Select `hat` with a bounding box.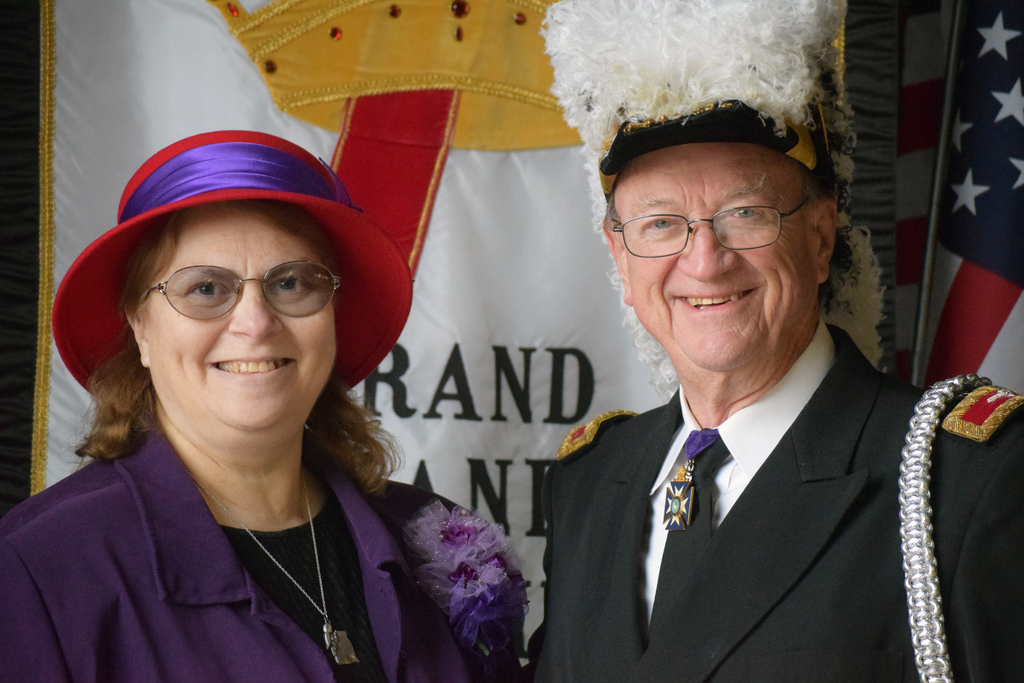
{"x1": 50, "y1": 129, "x2": 412, "y2": 389}.
